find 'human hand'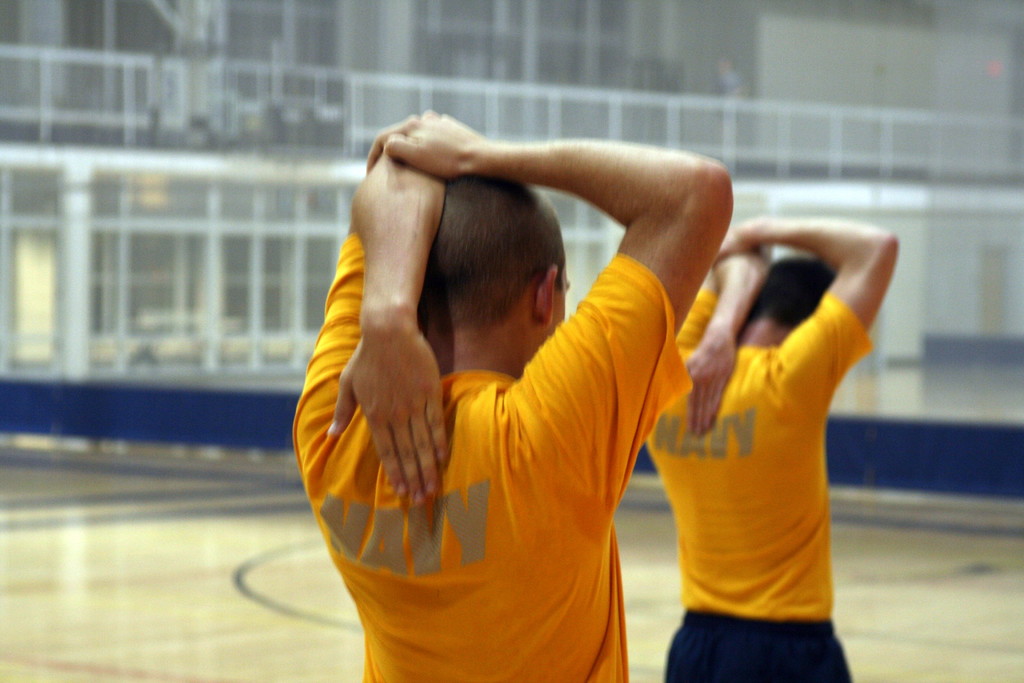
[left=364, top=108, right=491, bottom=181]
